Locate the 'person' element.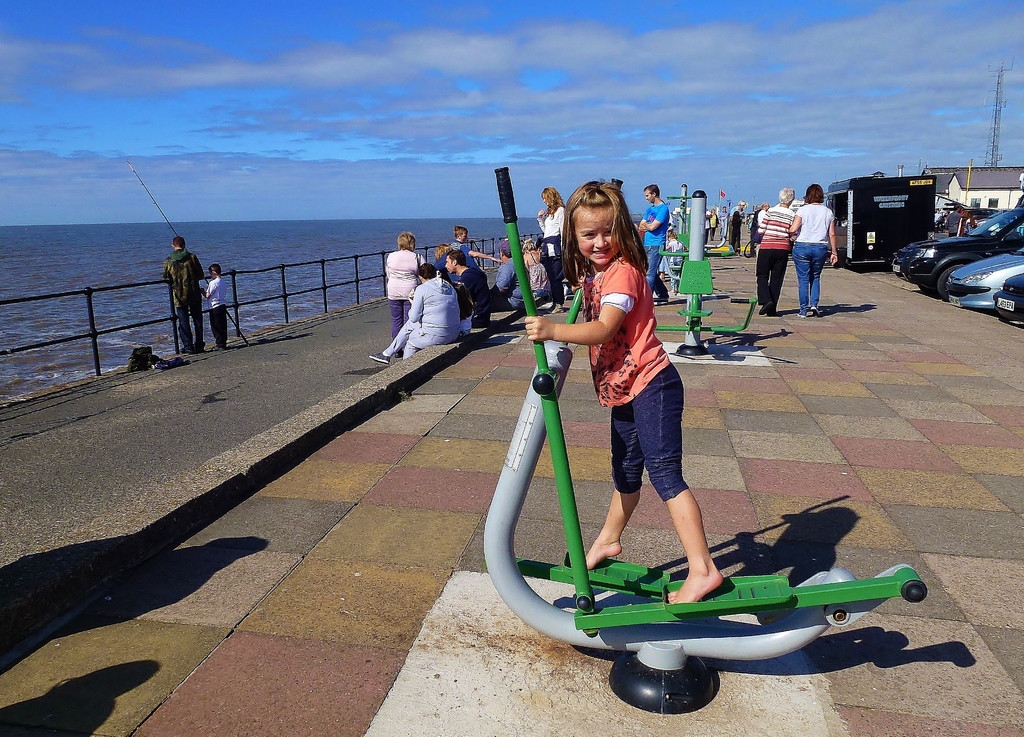
Element bbox: box(691, 187, 705, 248).
